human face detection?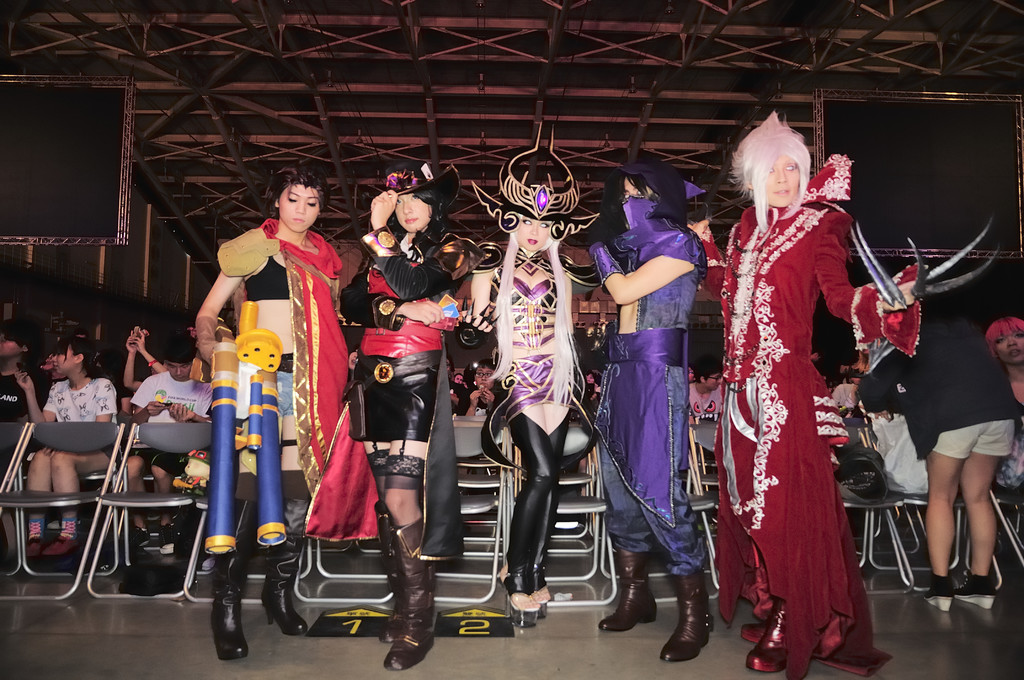
crop(764, 149, 802, 211)
